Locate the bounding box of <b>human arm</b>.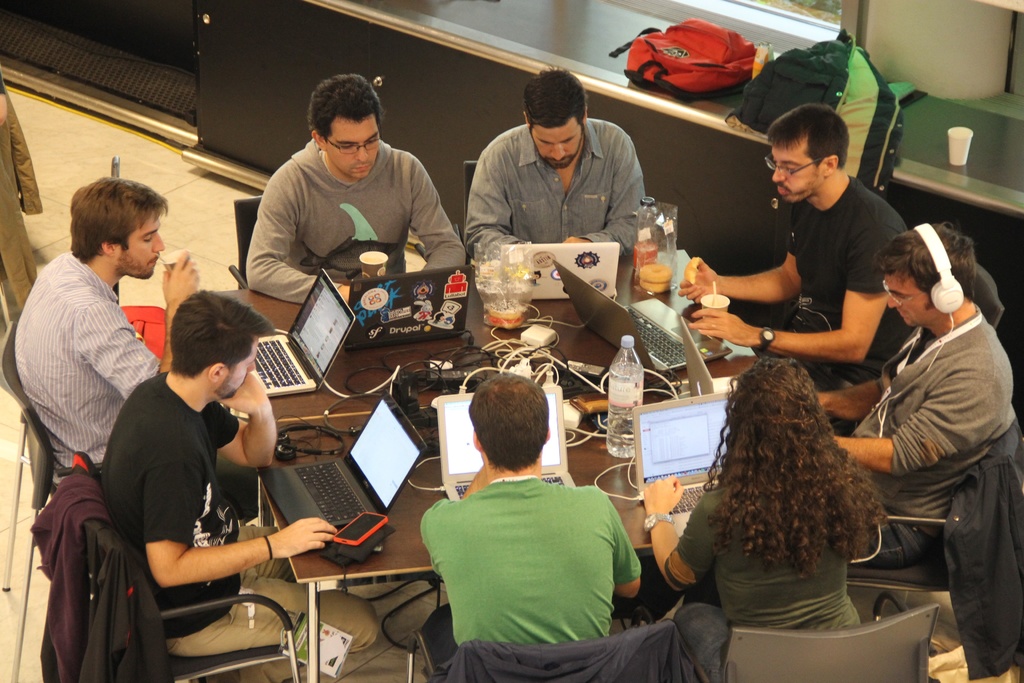
Bounding box: 643/474/720/595.
